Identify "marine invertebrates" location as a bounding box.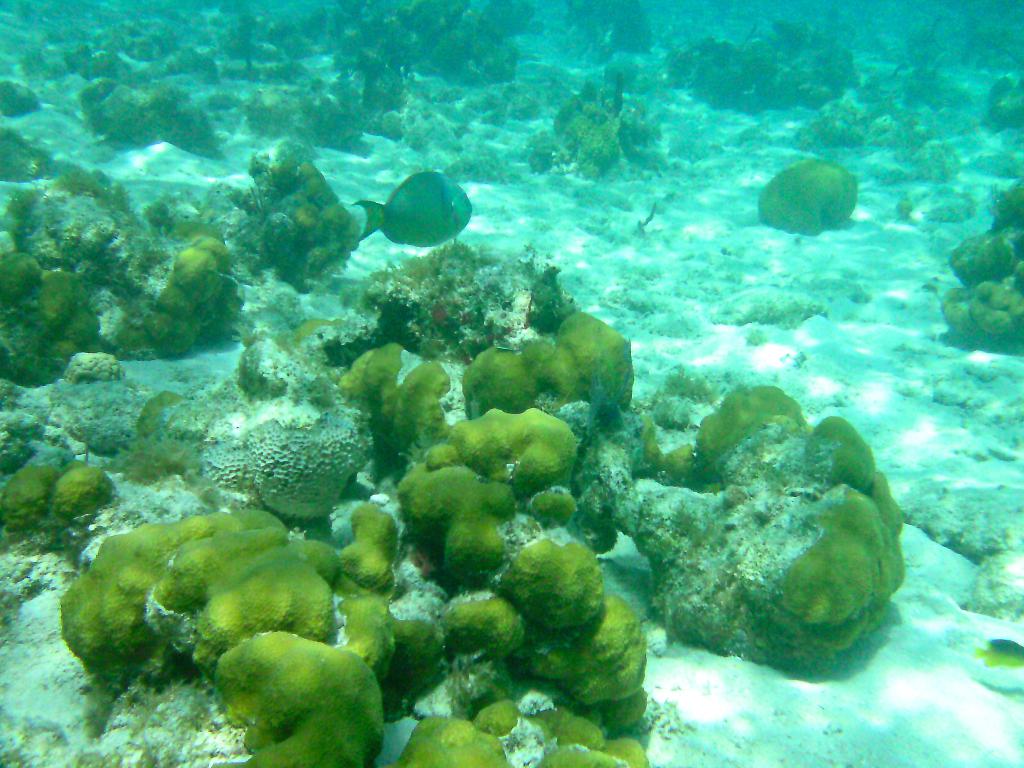
<box>514,596,640,734</box>.
